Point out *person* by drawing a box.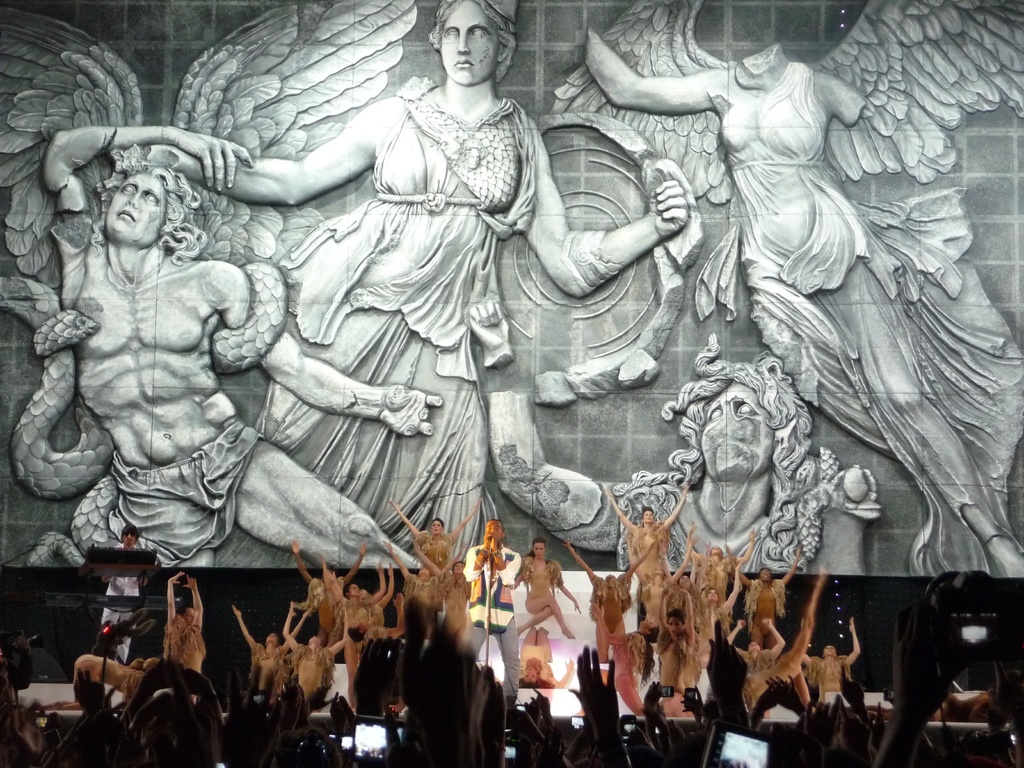
x1=939 y1=638 x2=1023 y2=724.
